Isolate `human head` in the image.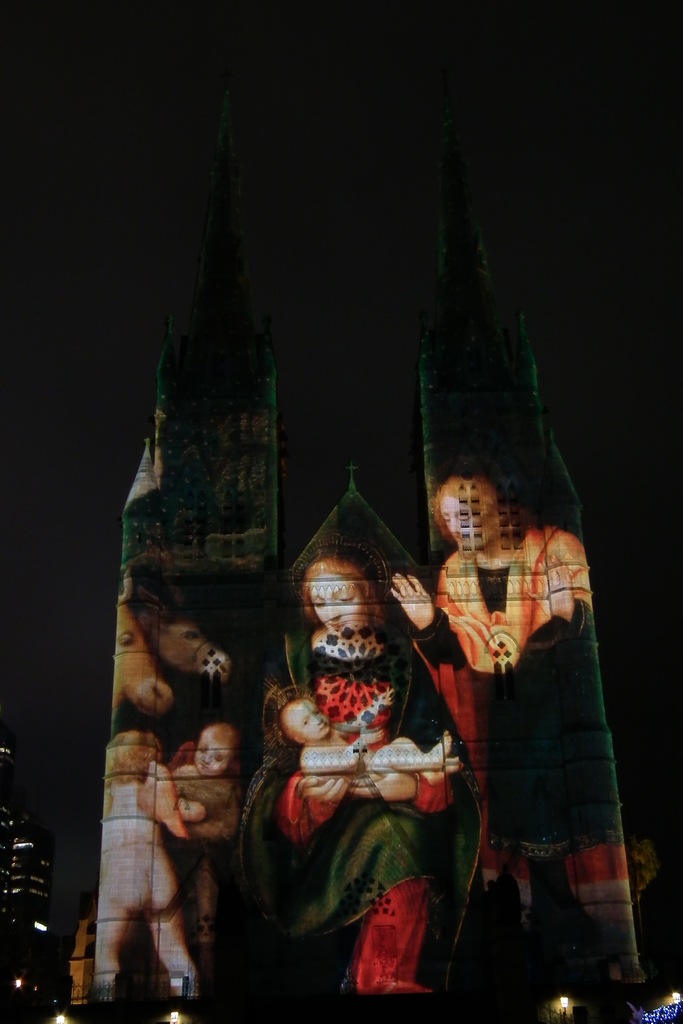
Isolated region: pyautogui.locateOnScreen(425, 468, 504, 559).
